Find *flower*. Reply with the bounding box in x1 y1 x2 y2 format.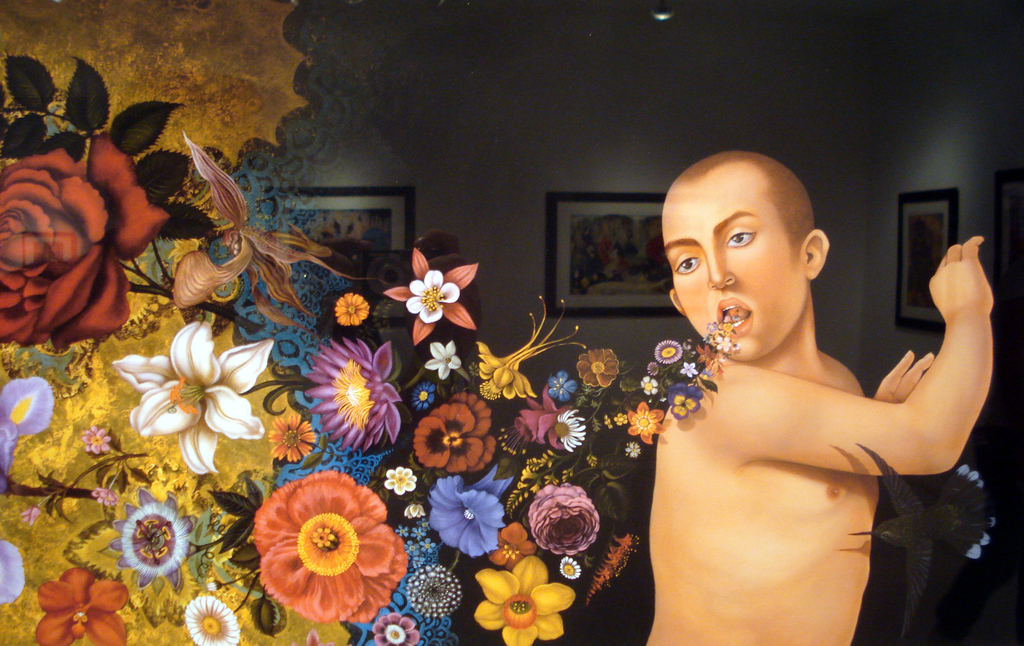
118 316 273 478.
